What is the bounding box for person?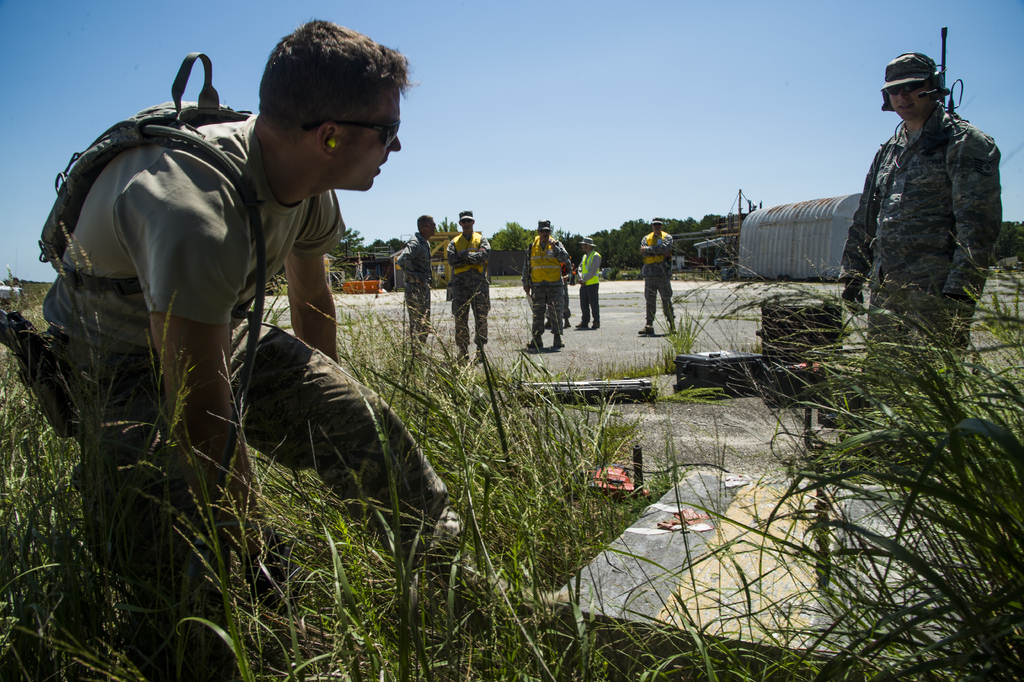
region(440, 205, 493, 365).
